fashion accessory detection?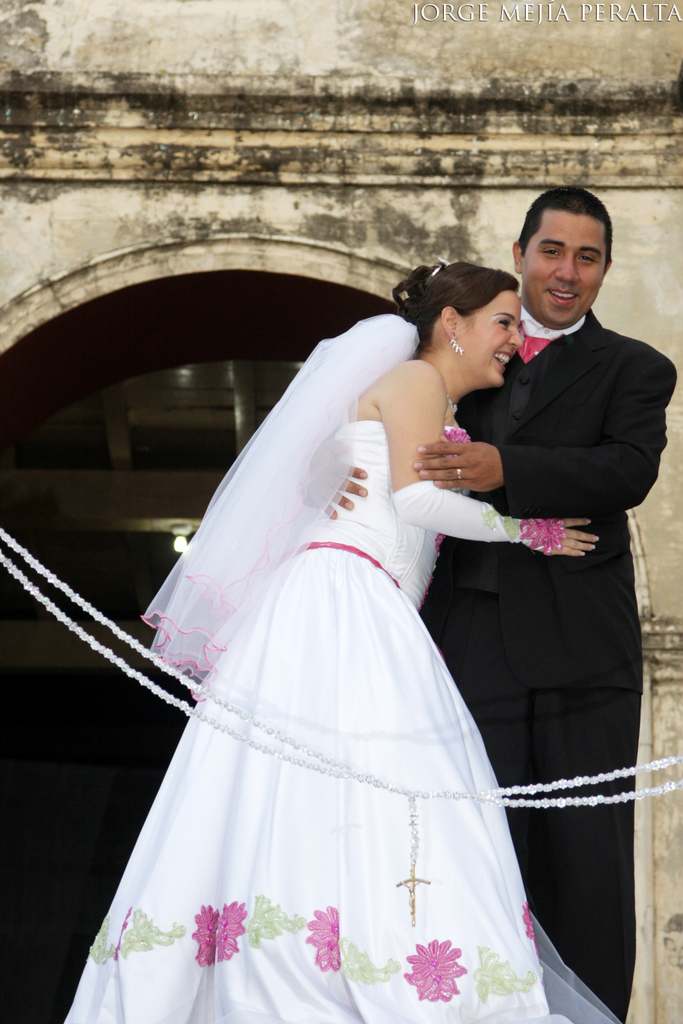
rect(456, 470, 462, 481)
